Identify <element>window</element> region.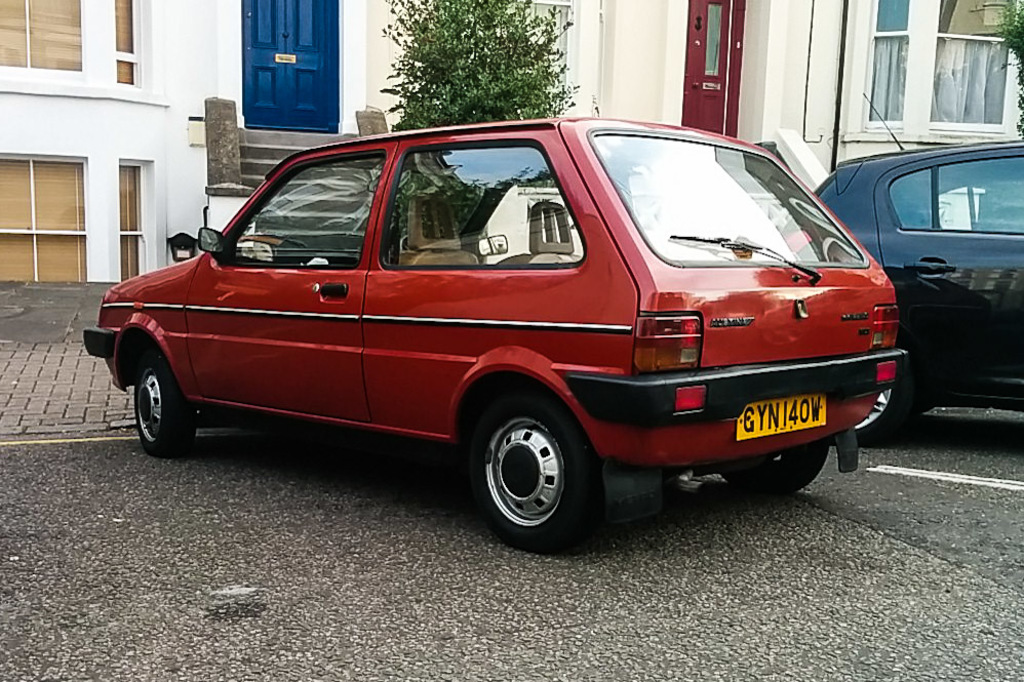
Region: box(933, 3, 1021, 129).
